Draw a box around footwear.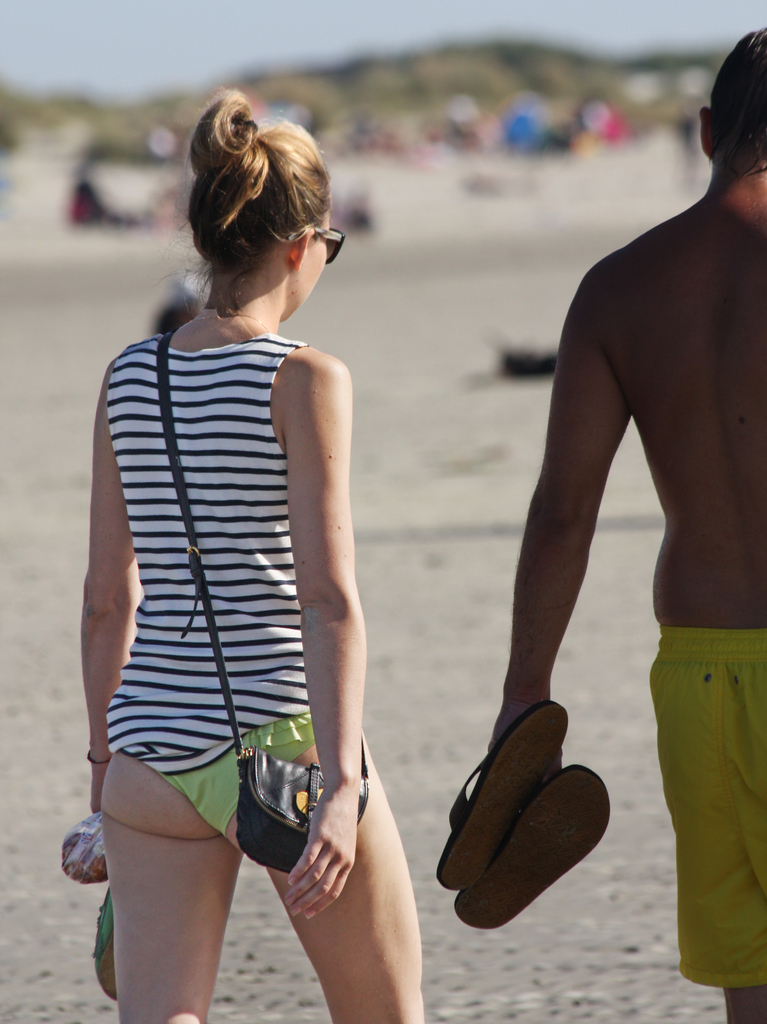
432 696 563 899.
